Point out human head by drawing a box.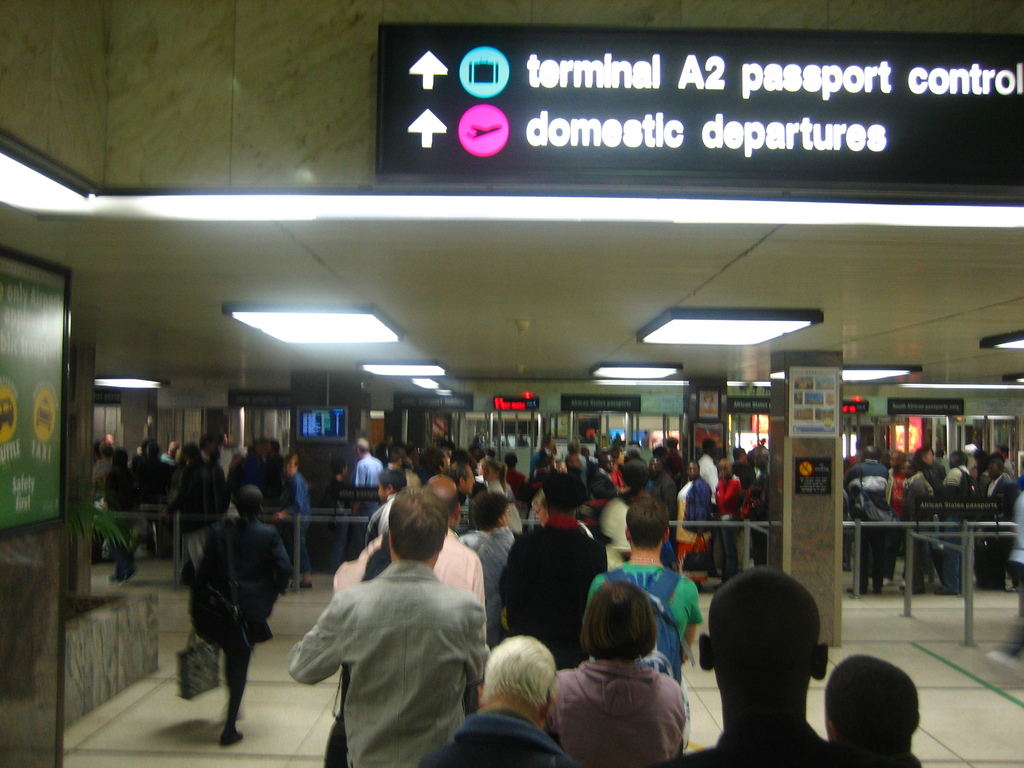
(627, 446, 648, 466).
